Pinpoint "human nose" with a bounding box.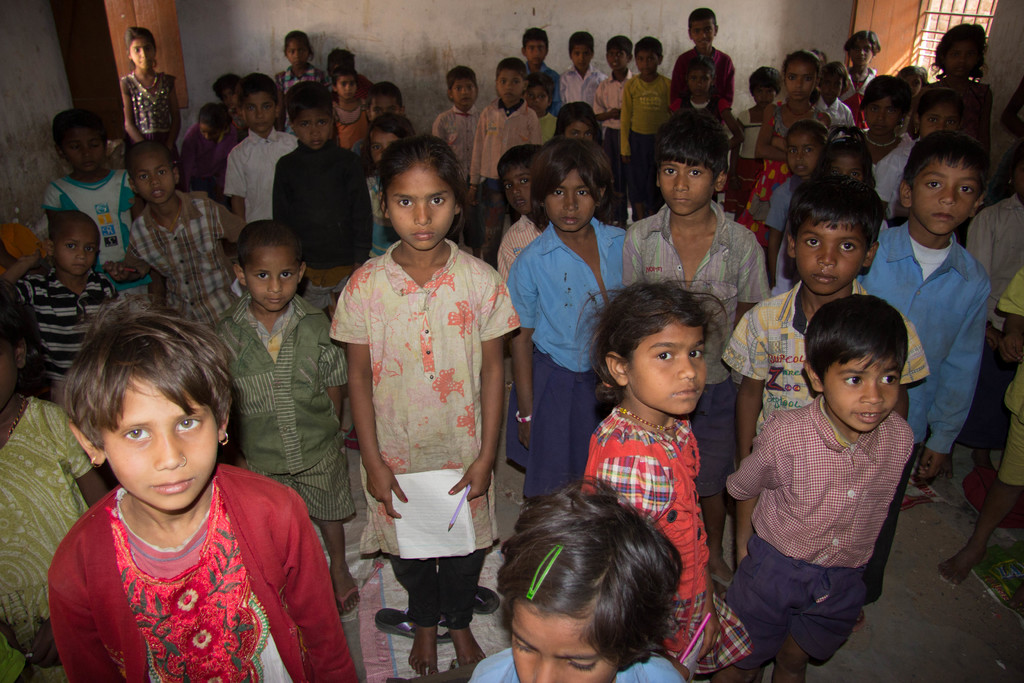
531 659 557 682.
